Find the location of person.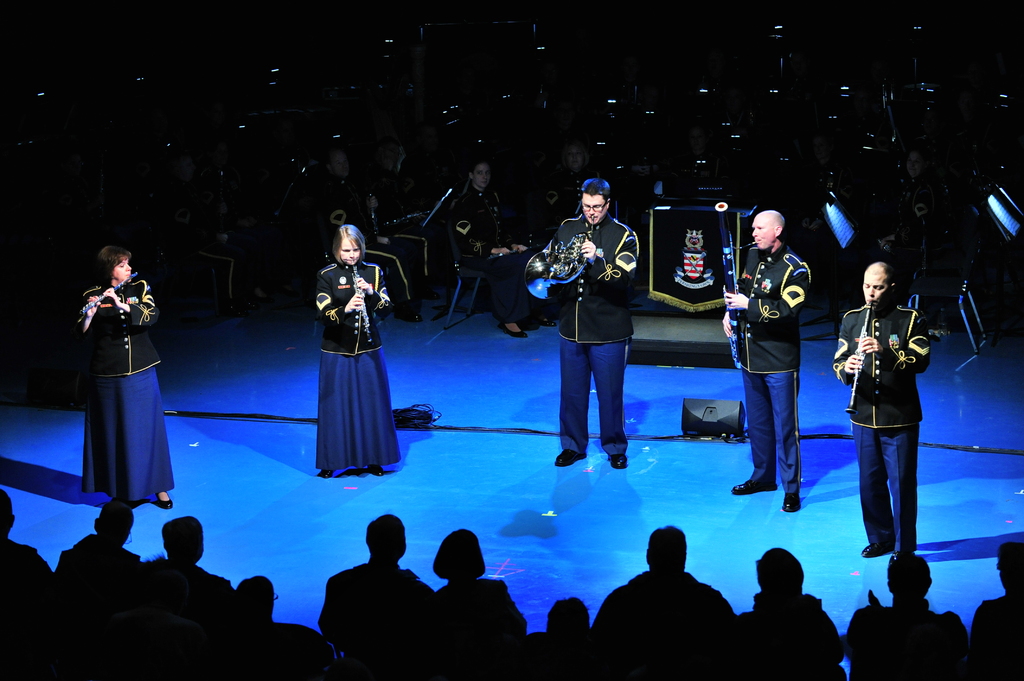
Location: 133, 517, 235, 609.
